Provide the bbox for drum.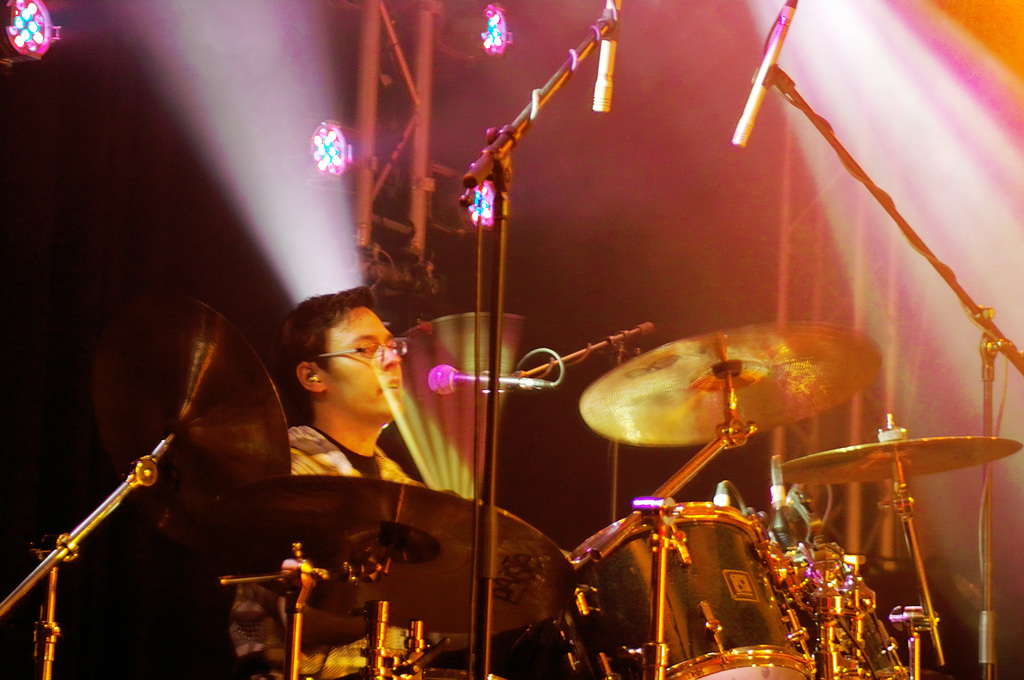
331:671:512:679.
